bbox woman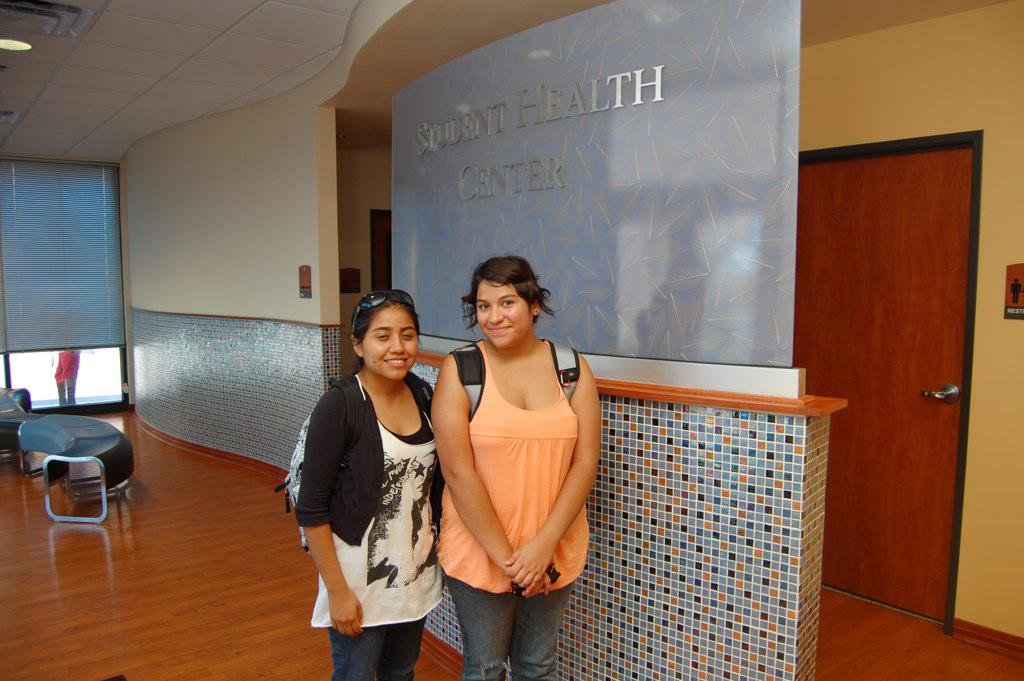
box=[427, 255, 599, 680]
